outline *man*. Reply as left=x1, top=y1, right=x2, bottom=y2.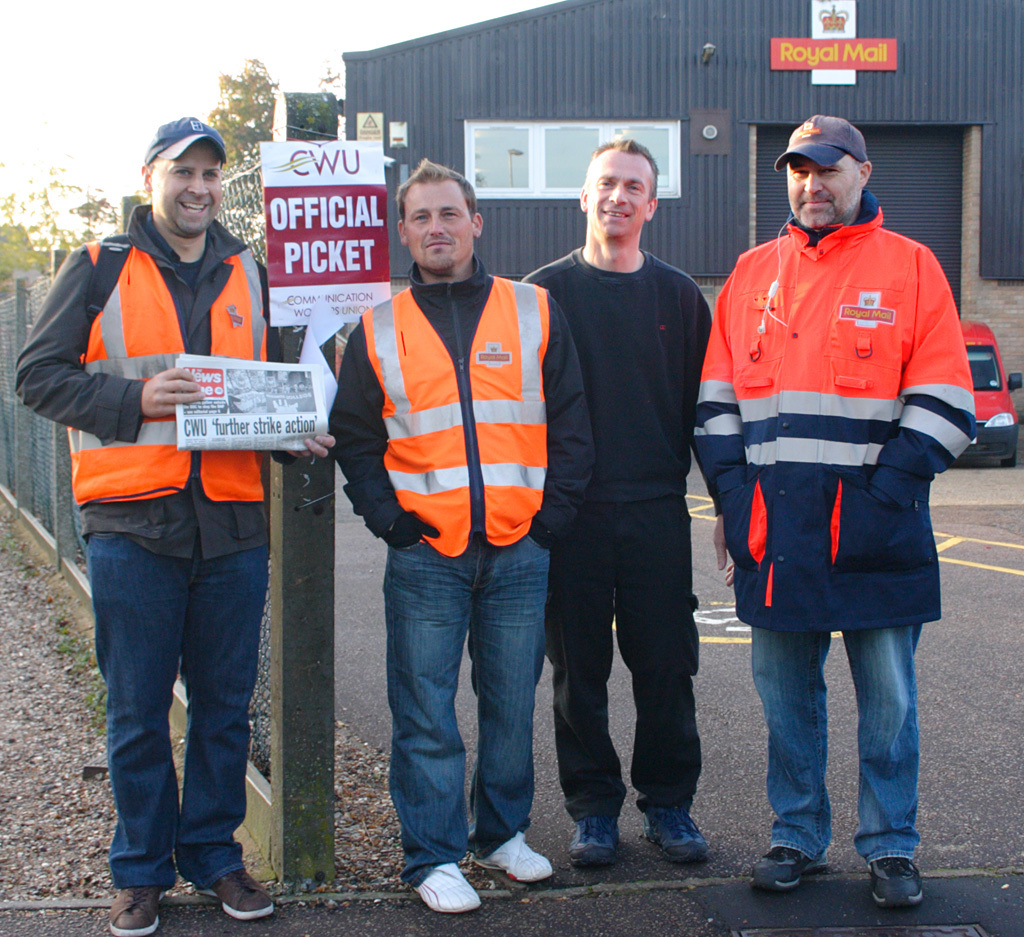
left=20, top=117, right=326, bottom=934.
